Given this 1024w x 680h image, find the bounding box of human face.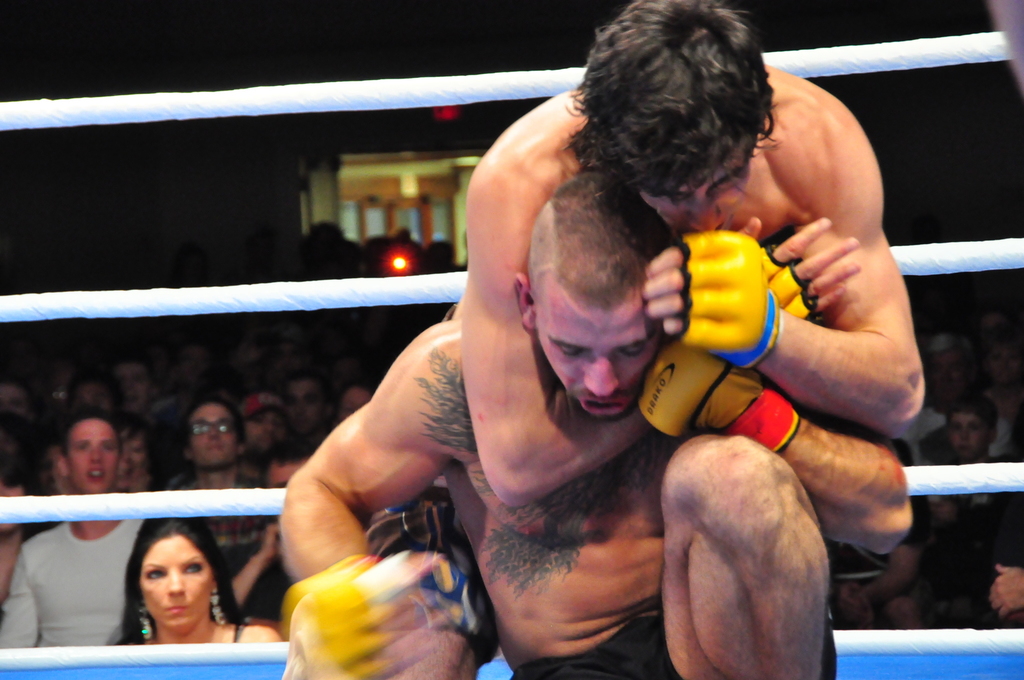
rect(242, 408, 287, 453).
